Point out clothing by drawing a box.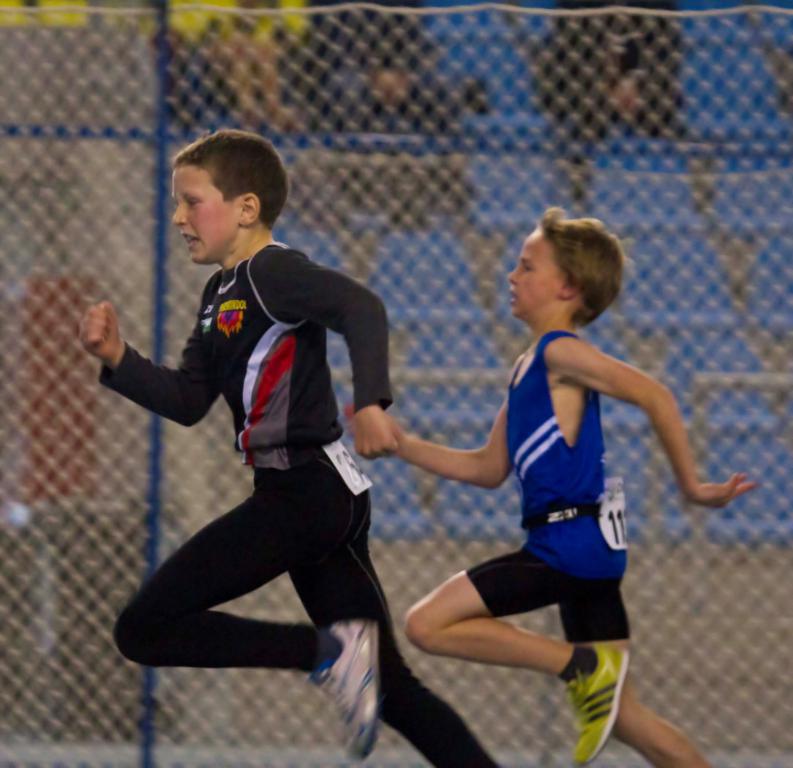
(x1=411, y1=377, x2=673, y2=647).
